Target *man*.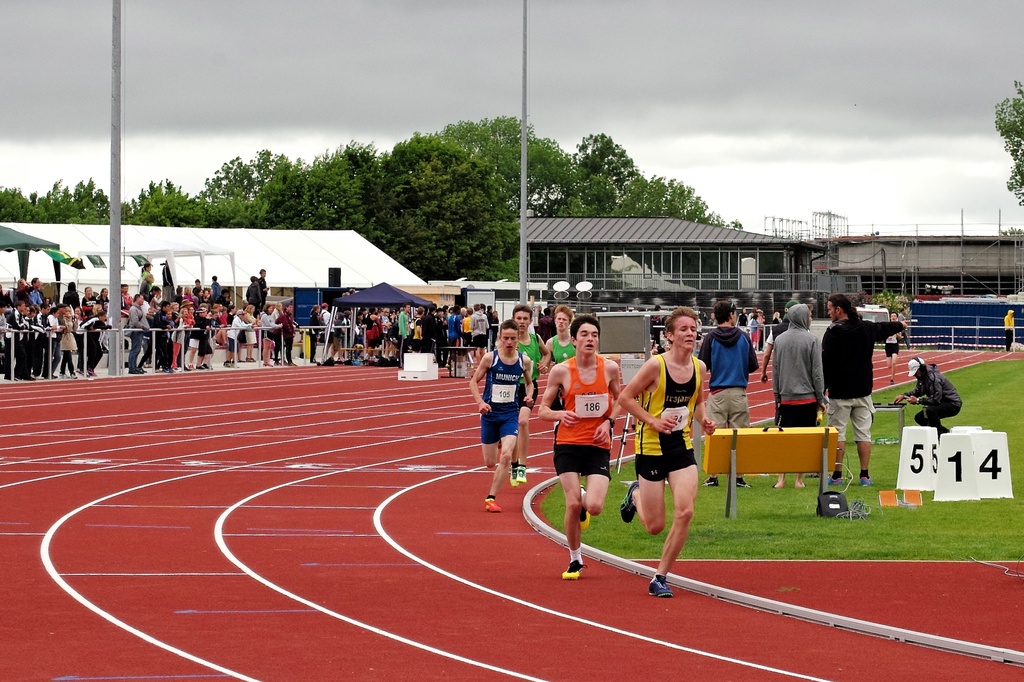
Target region: x1=766 y1=296 x2=799 y2=419.
